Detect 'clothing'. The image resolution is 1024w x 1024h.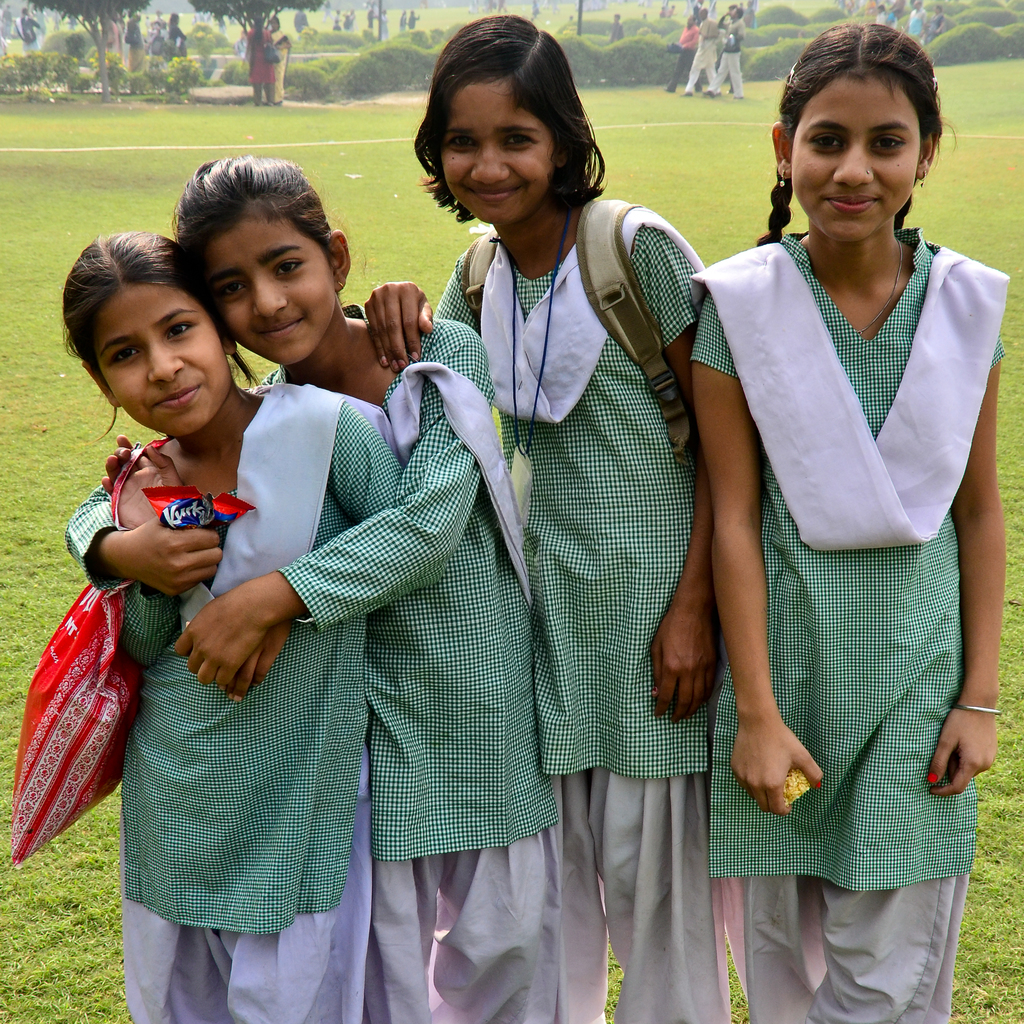
detection(50, 376, 416, 1023).
